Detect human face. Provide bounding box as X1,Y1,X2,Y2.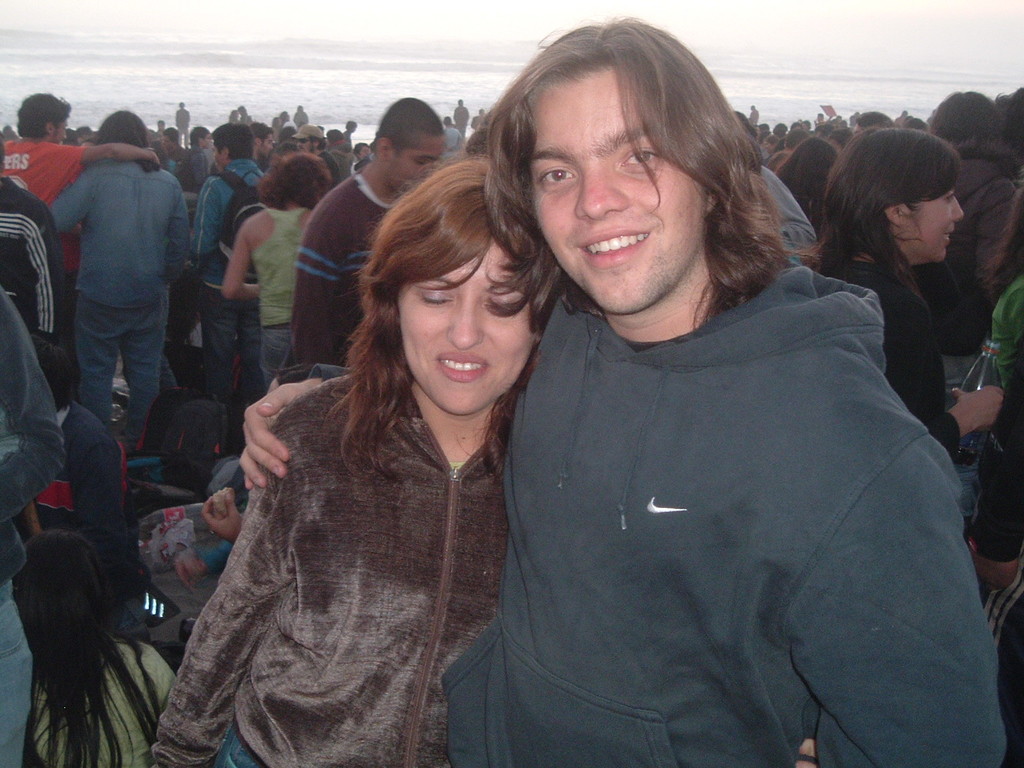
397,229,538,417.
